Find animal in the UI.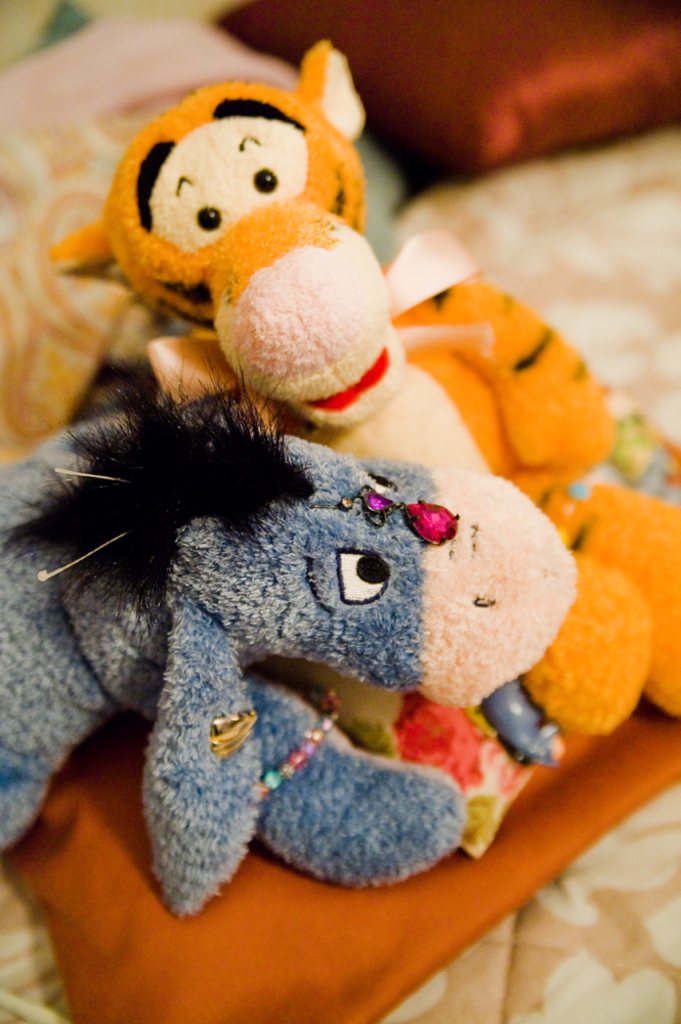
UI element at (42,31,679,737).
